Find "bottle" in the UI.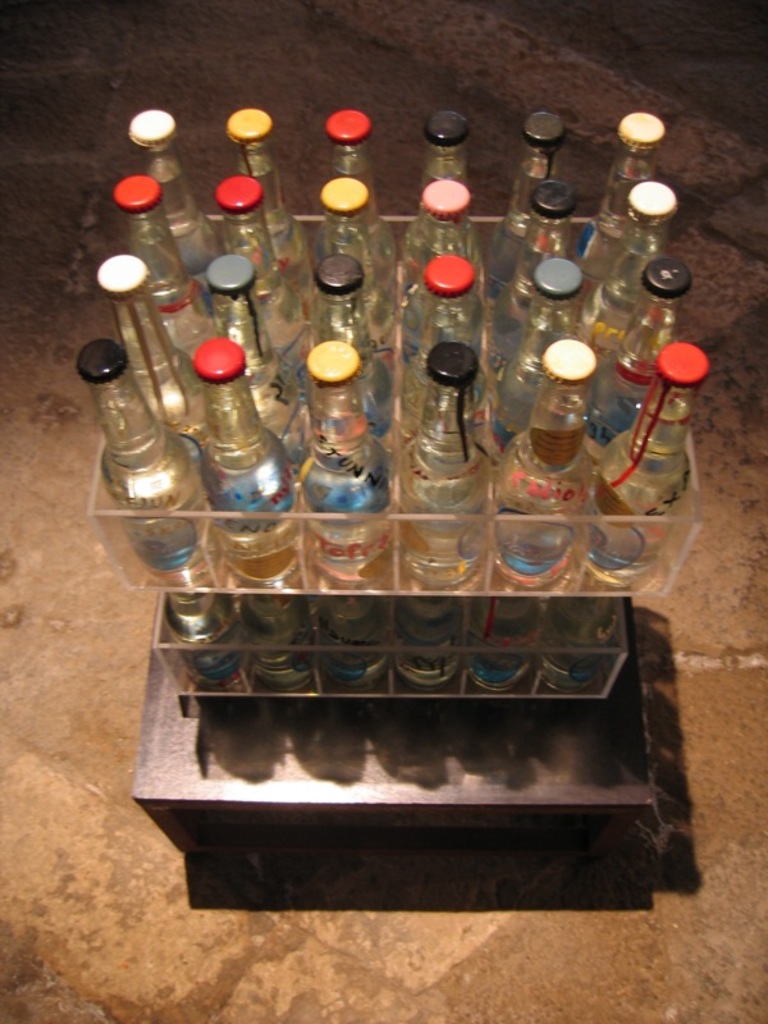
UI element at [left=95, top=241, right=198, bottom=480].
